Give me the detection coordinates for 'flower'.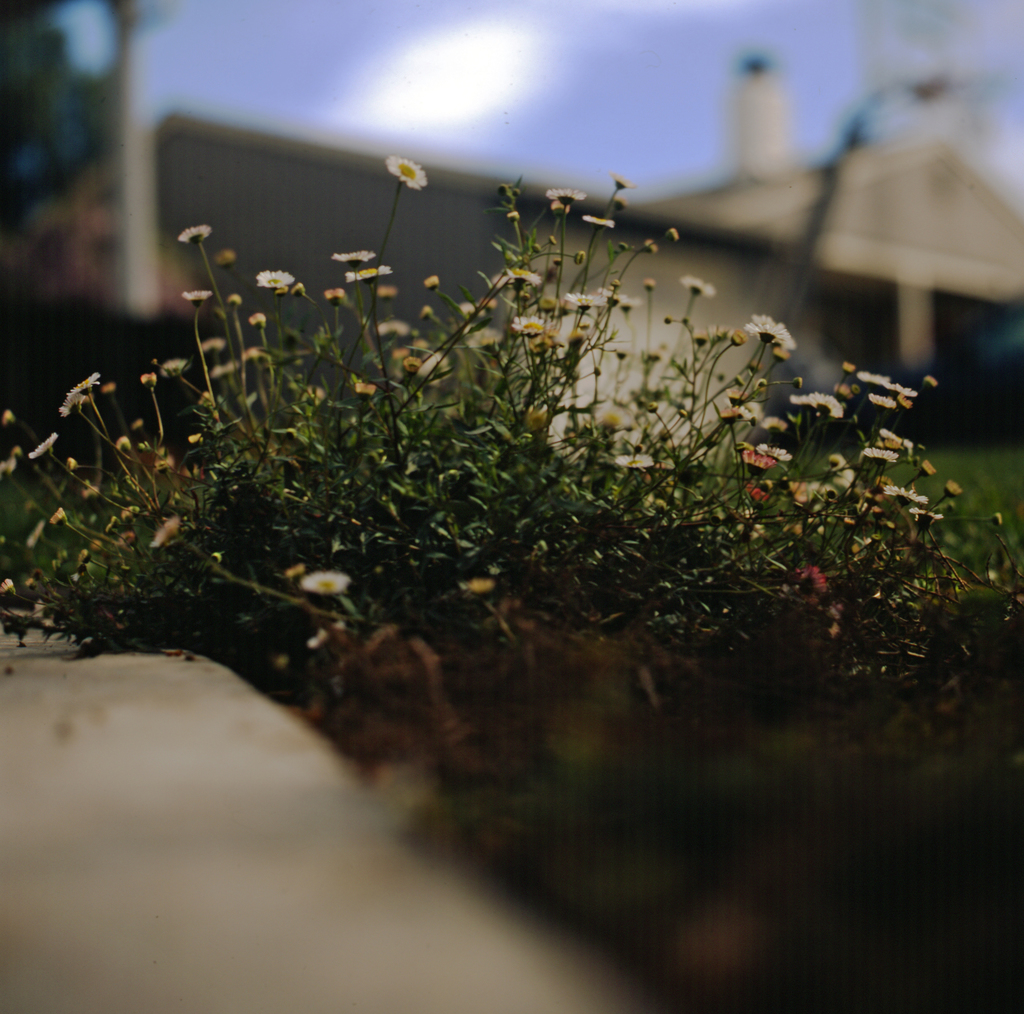
(586,215,612,225).
